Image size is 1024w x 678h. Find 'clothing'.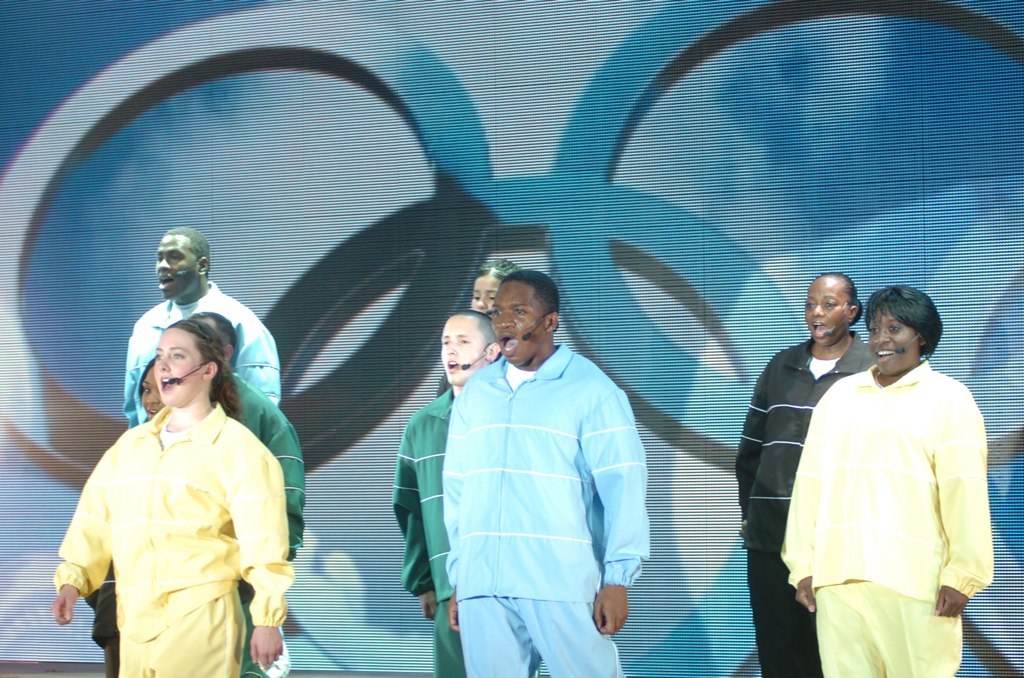
797 341 1003 669.
